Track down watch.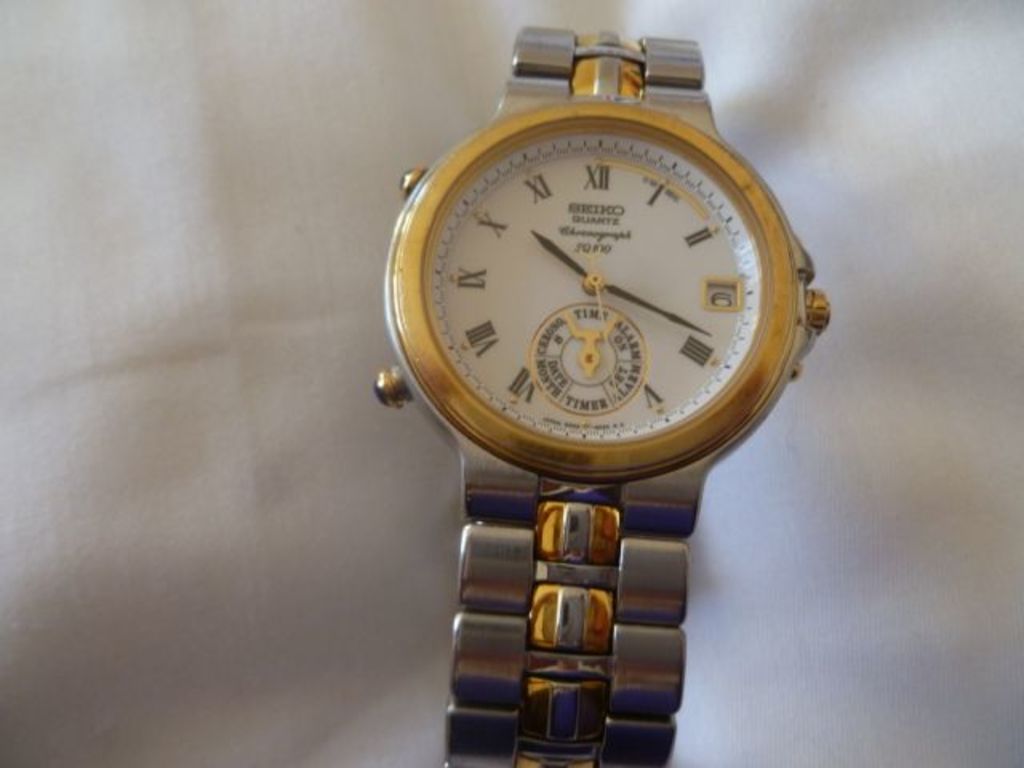
Tracked to <region>379, 0, 840, 752</region>.
